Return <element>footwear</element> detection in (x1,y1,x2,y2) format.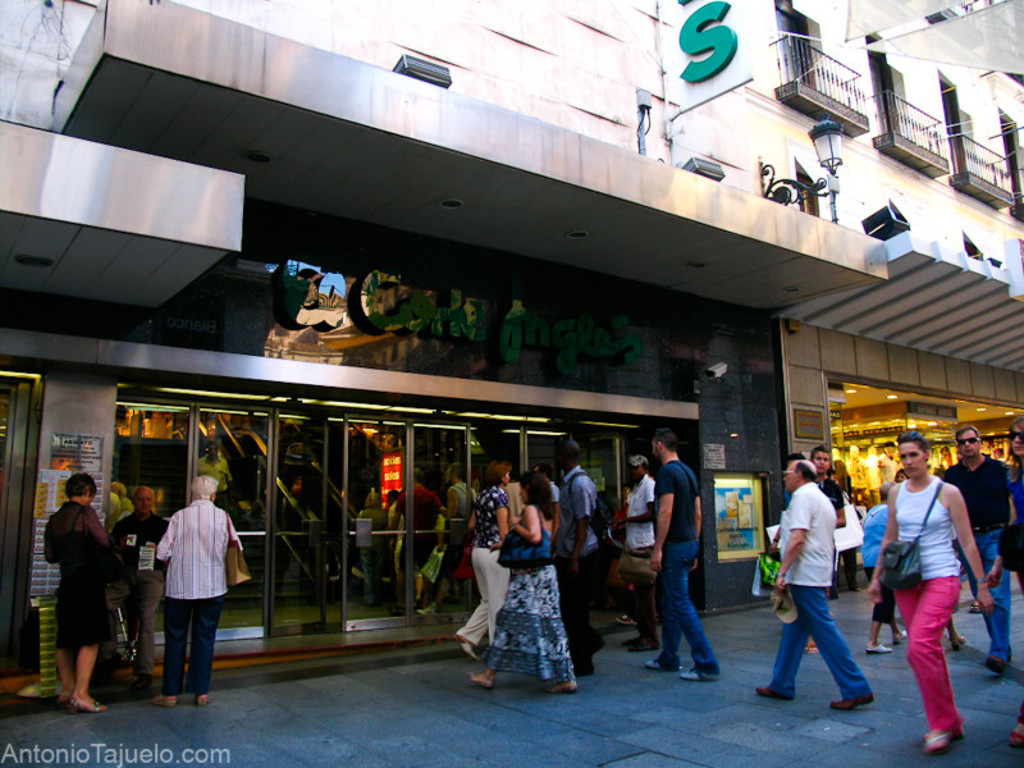
(1007,724,1023,748).
